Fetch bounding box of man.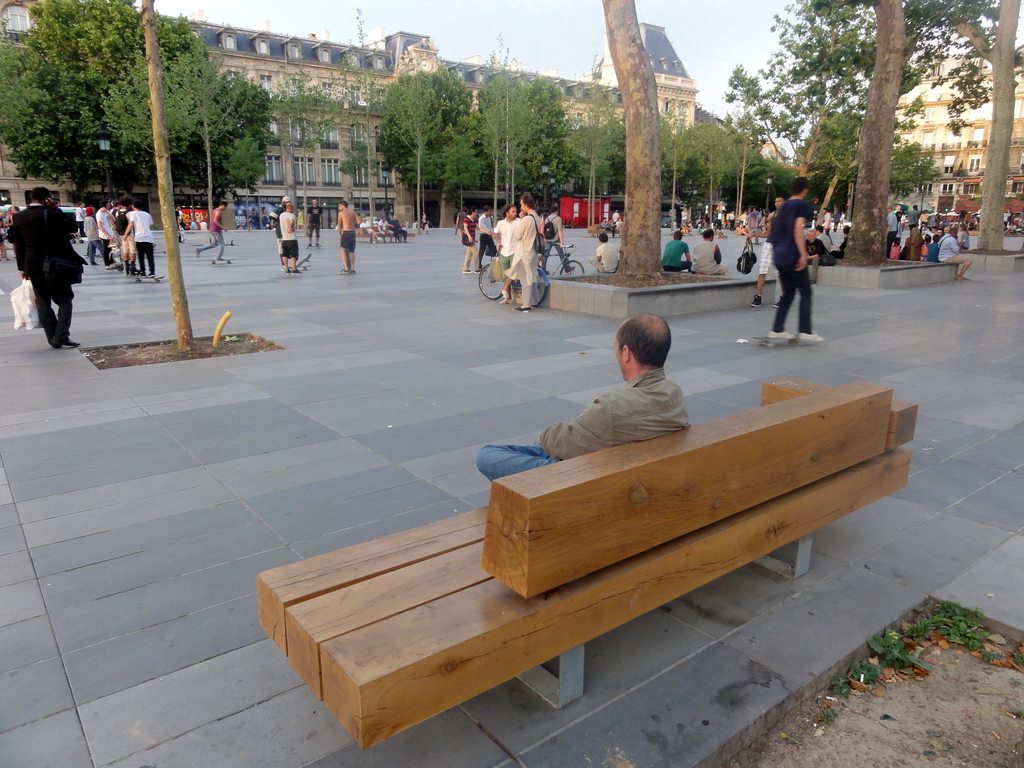
Bbox: 768/179/821/344.
